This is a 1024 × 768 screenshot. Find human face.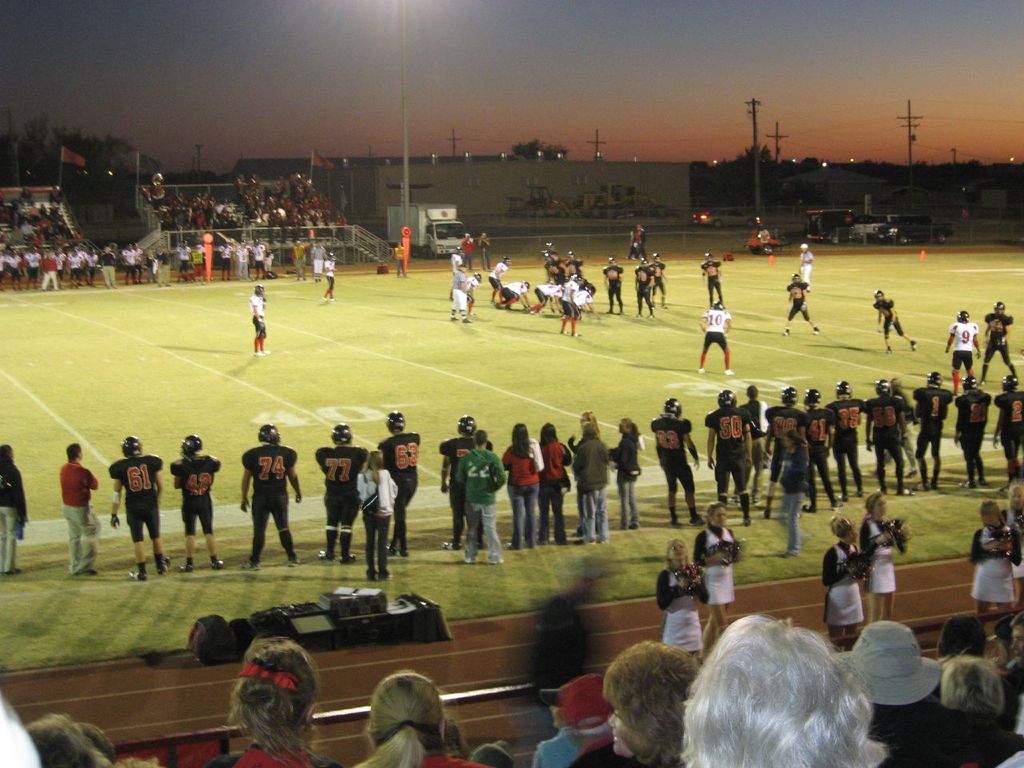
Bounding box: <region>982, 502, 1001, 538</region>.
